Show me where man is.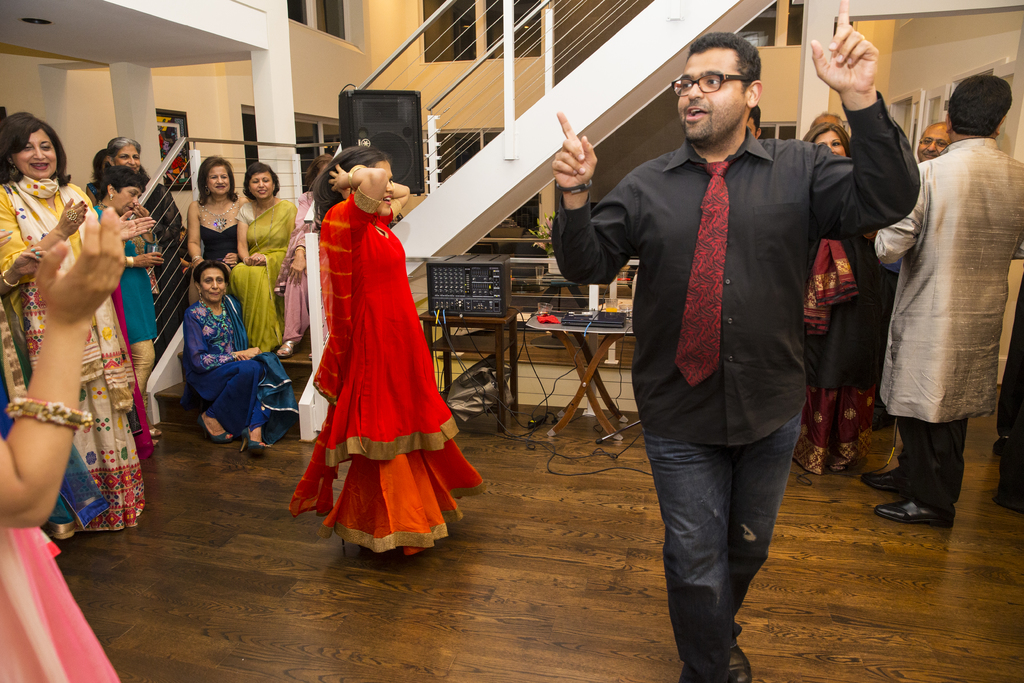
man is at box(874, 50, 1010, 530).
